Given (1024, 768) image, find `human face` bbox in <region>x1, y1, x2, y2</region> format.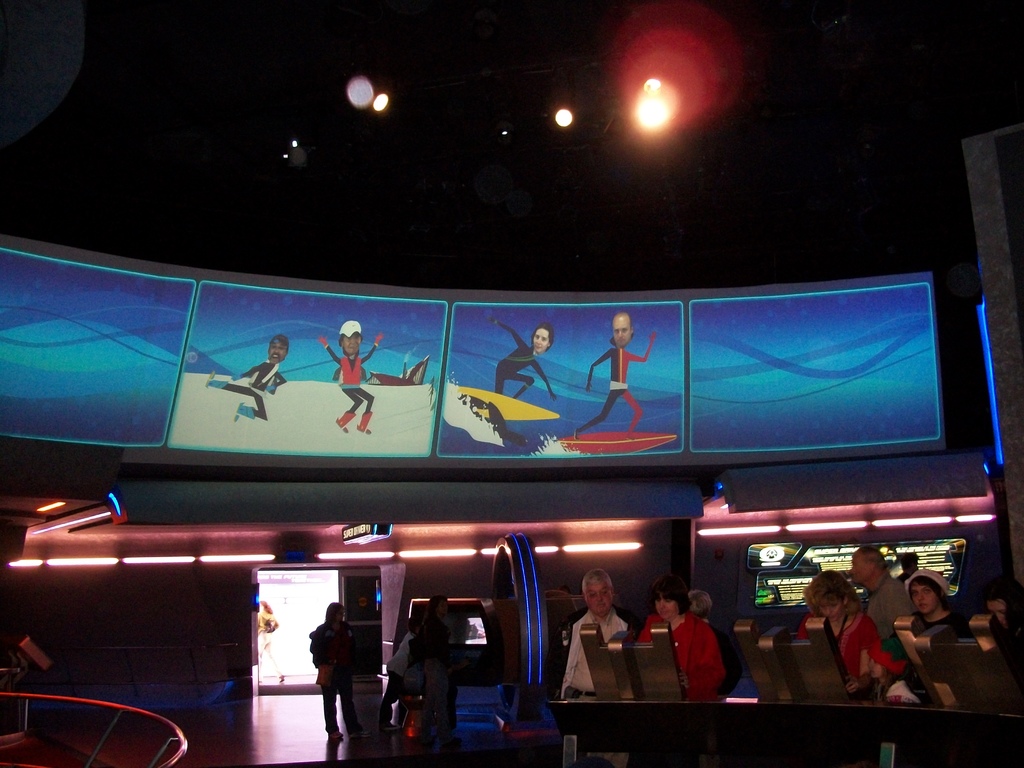
<region>657, 590, 682, 620</region>.
